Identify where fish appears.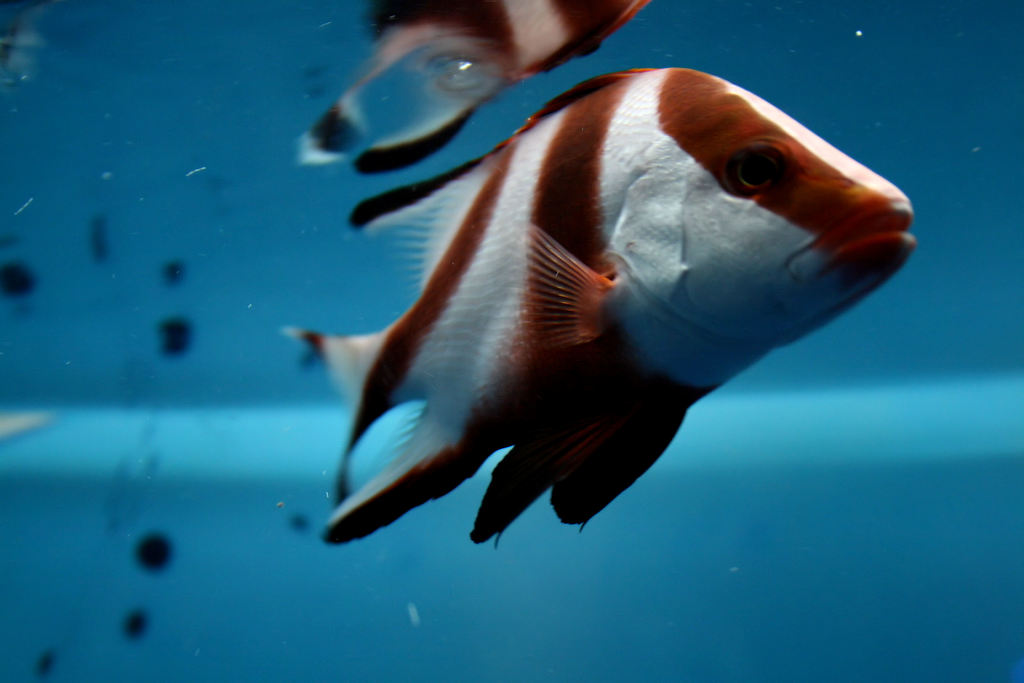
Appears at detection(306, 0, 652, 172).
